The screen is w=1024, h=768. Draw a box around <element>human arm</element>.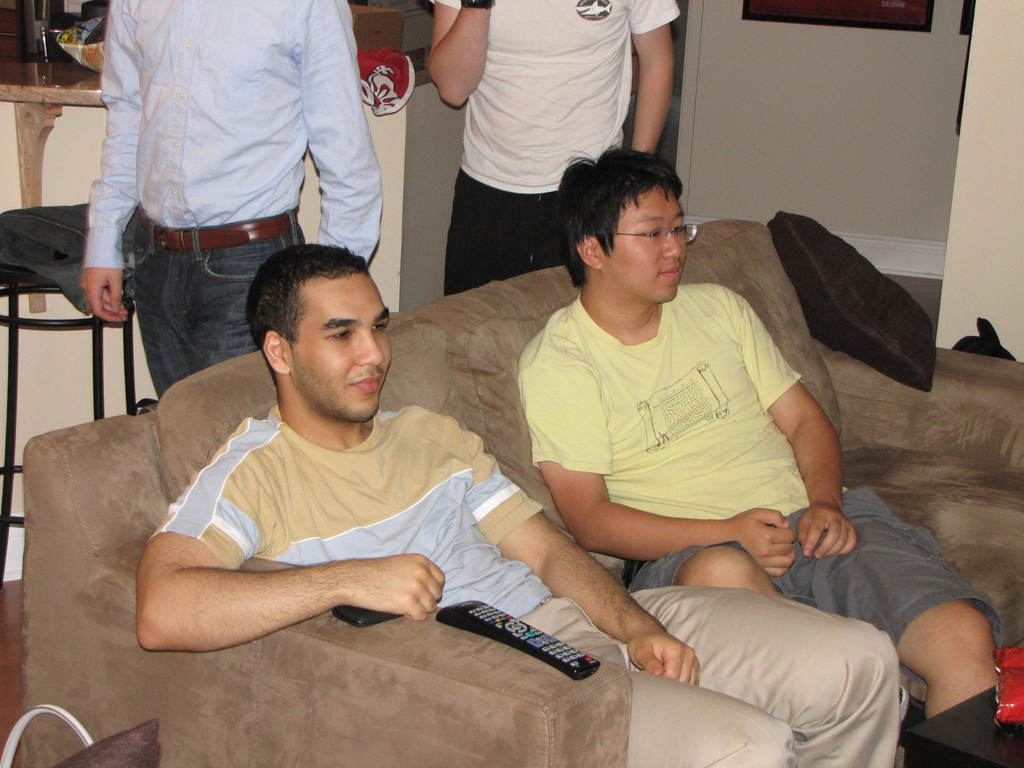
locate(733, 289, 860, 561).
